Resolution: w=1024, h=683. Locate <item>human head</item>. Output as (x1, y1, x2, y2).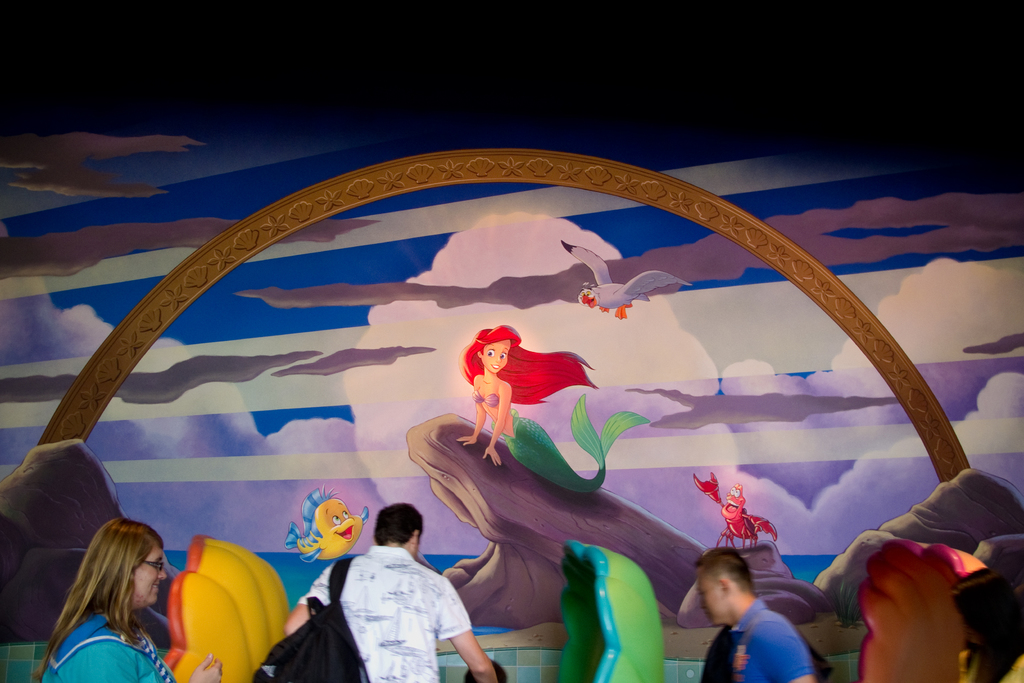
(81, 517, 170, 609).
